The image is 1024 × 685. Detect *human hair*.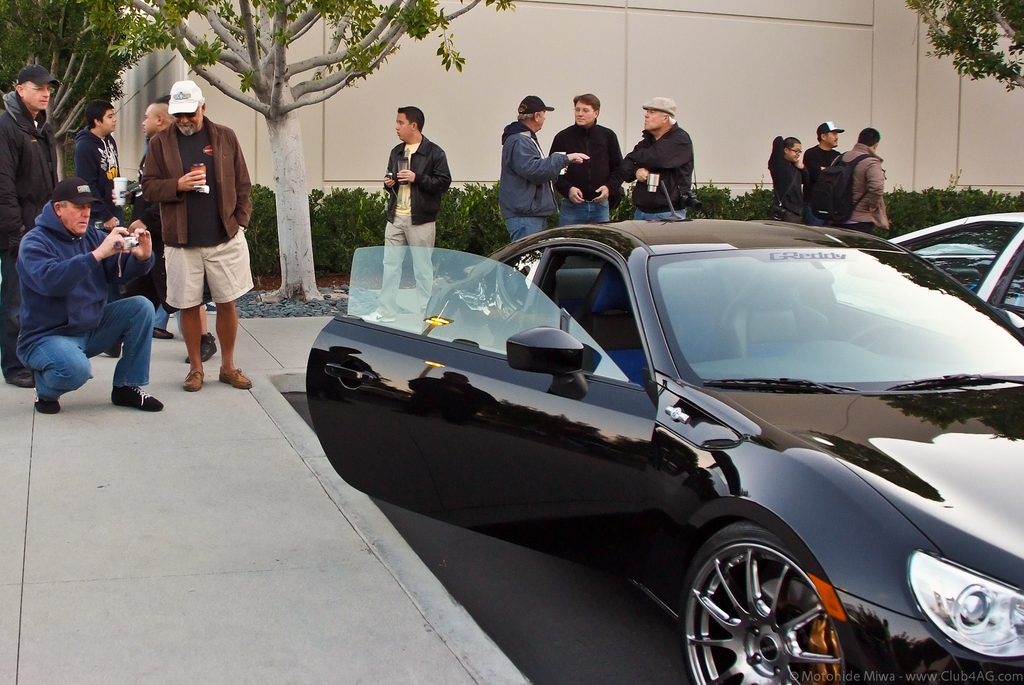
Detection: bbox=(516, 107, 541, 124).
